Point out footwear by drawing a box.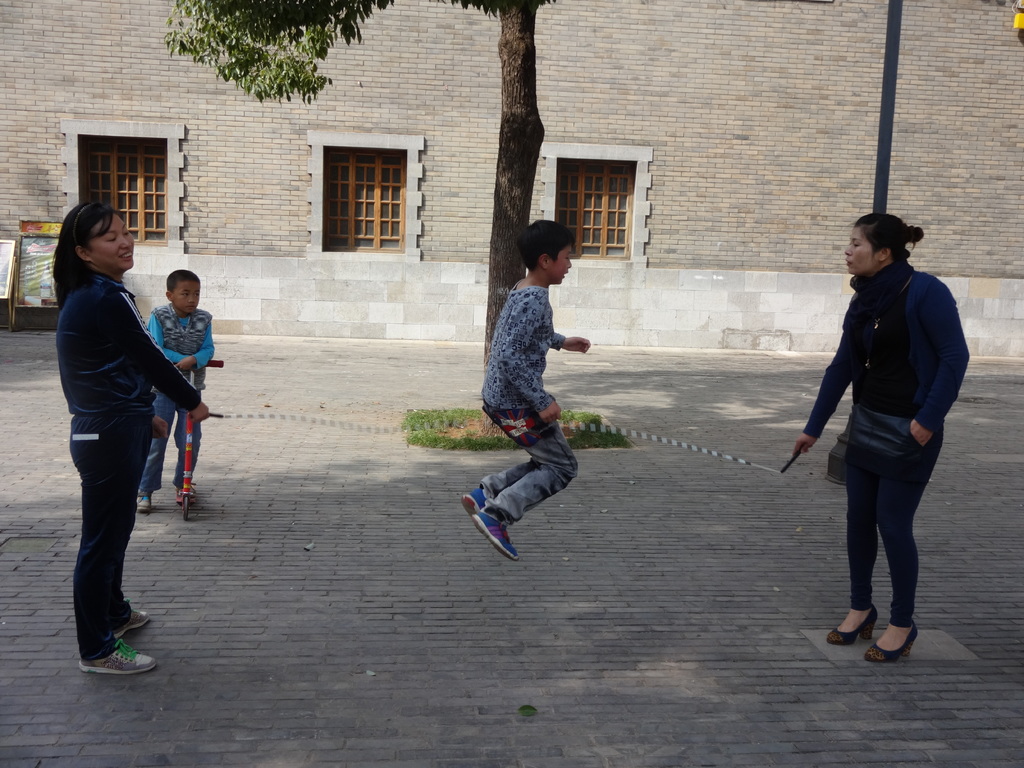
rect(177, 479, 196, 500).
